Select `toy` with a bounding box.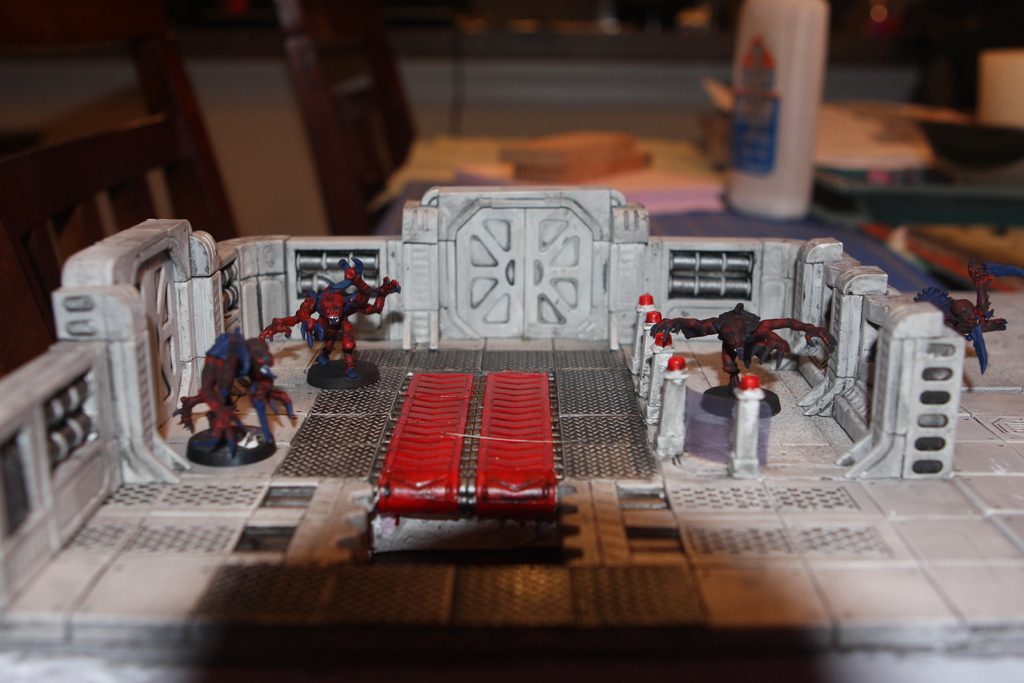
x1=637 y1=306 x2=852 y2=395.
